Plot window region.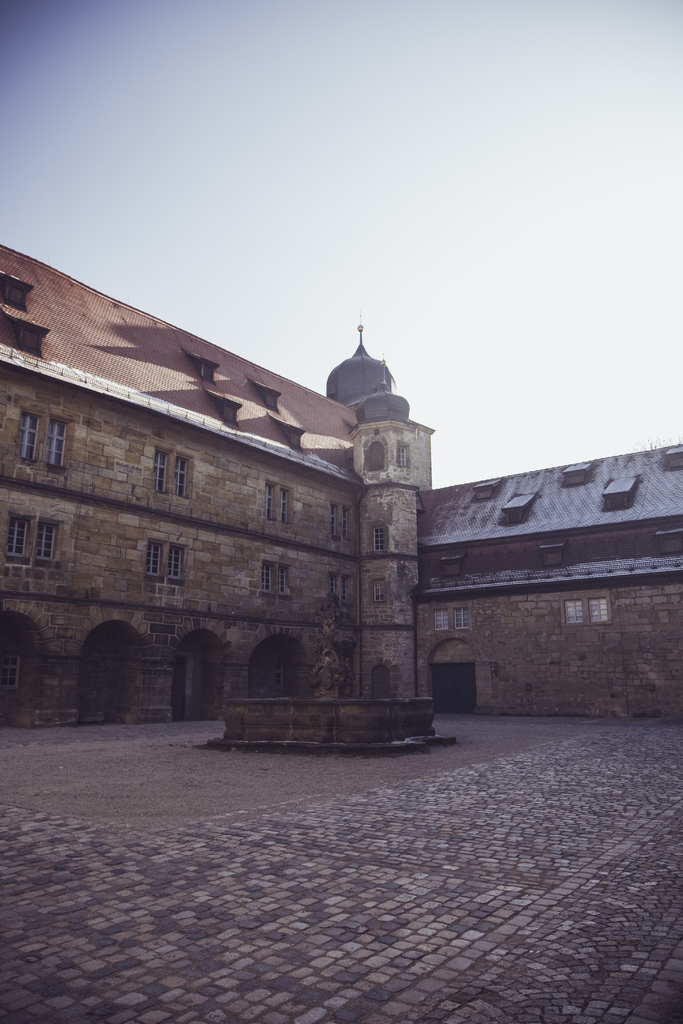
Plotted at (37, 524, 62, 557).
